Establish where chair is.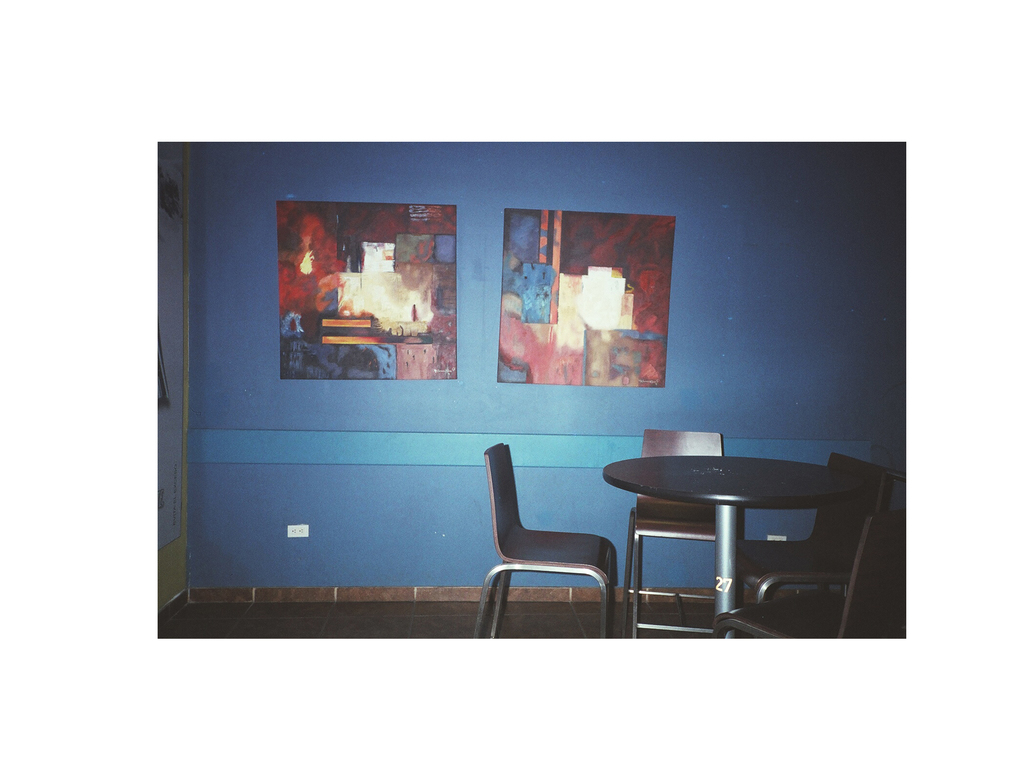
Established at rect(735, 446, 901, 610).
